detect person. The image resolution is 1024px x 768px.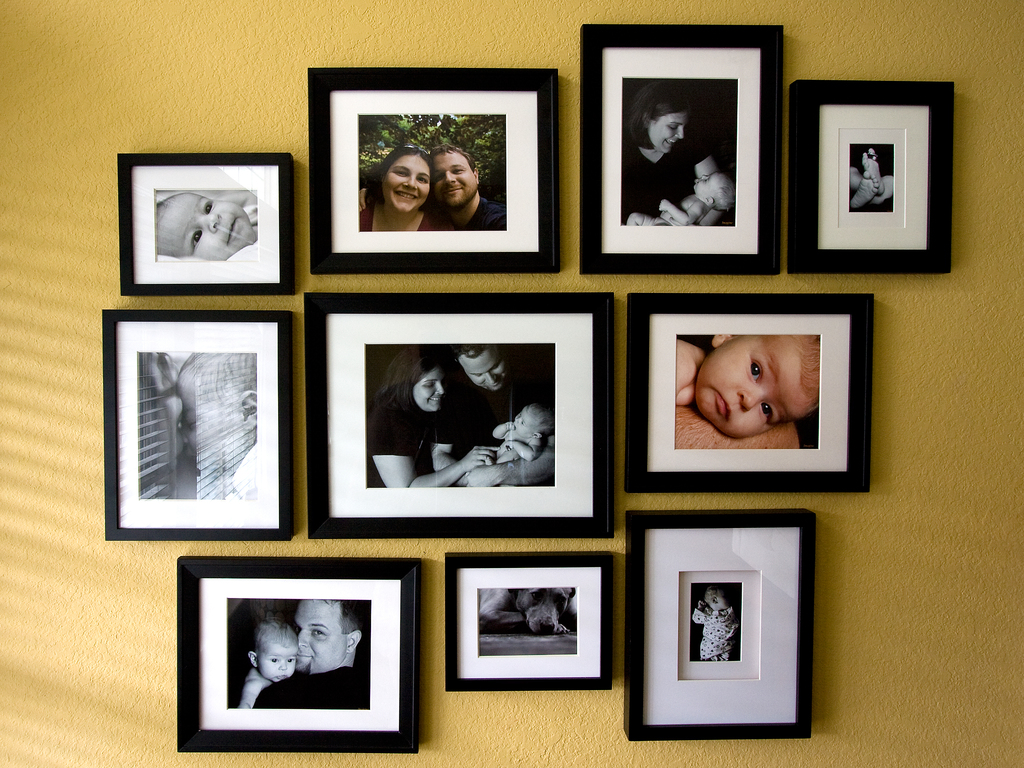
(261, 597, 368, 716).
